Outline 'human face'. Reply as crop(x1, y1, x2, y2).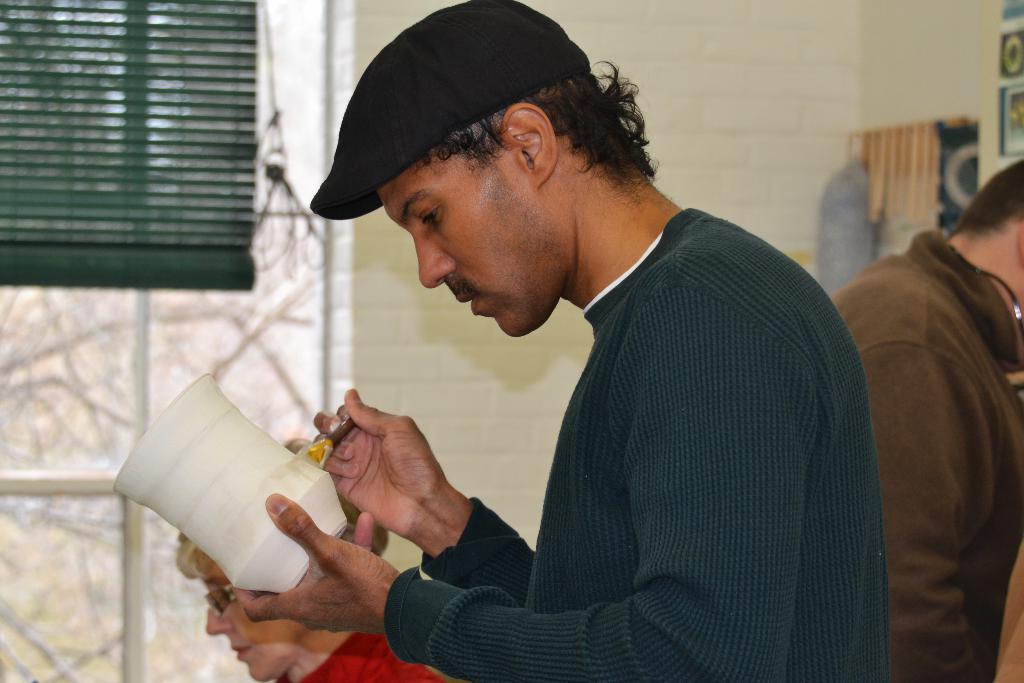
crop(374, 131, 570, 336).
